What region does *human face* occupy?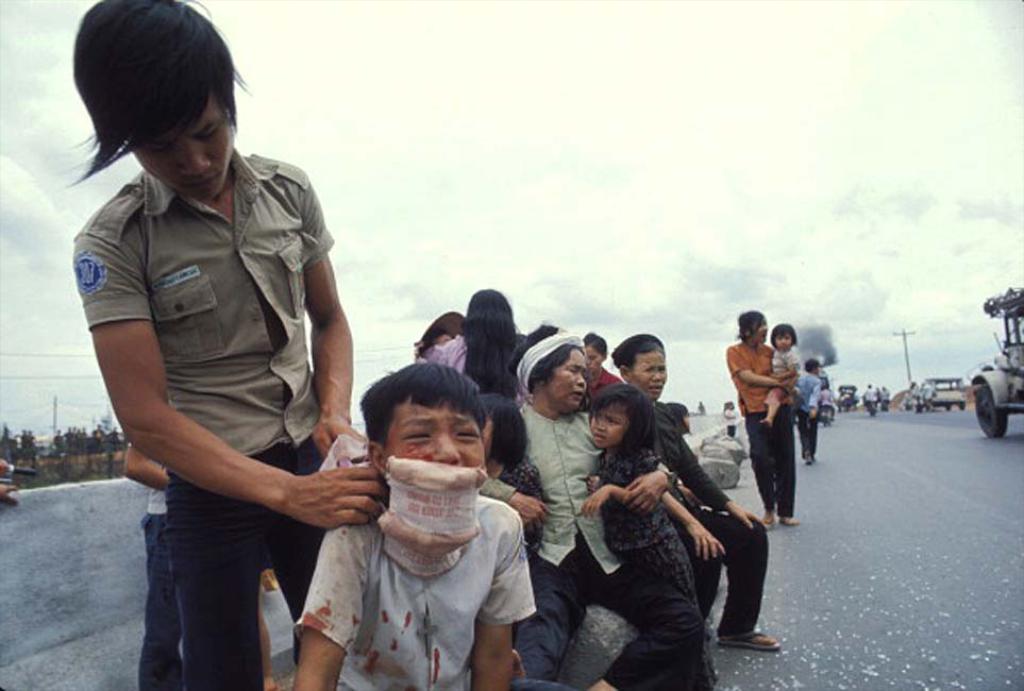
[left=131, top=97, right=236, bottom=199].
